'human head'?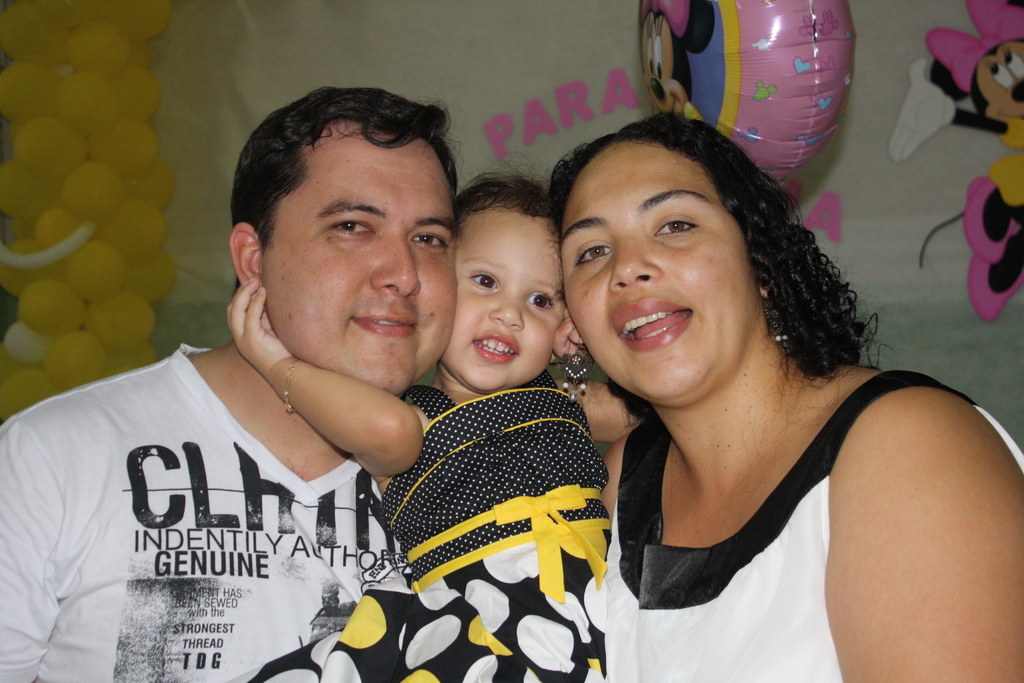
544,113,794,402
